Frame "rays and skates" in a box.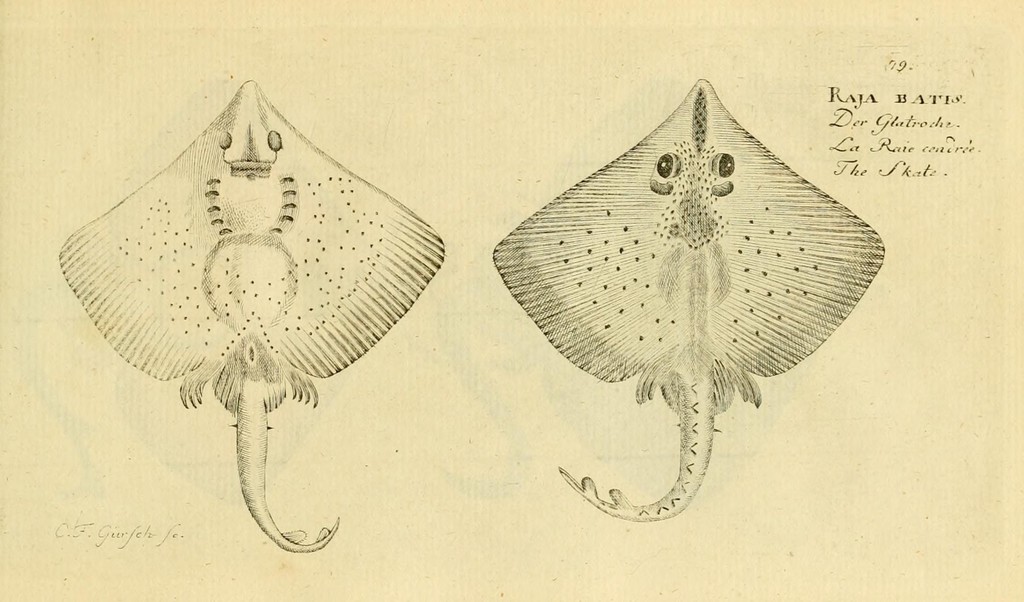
left=52, top=80, right=442, bottom=549.
